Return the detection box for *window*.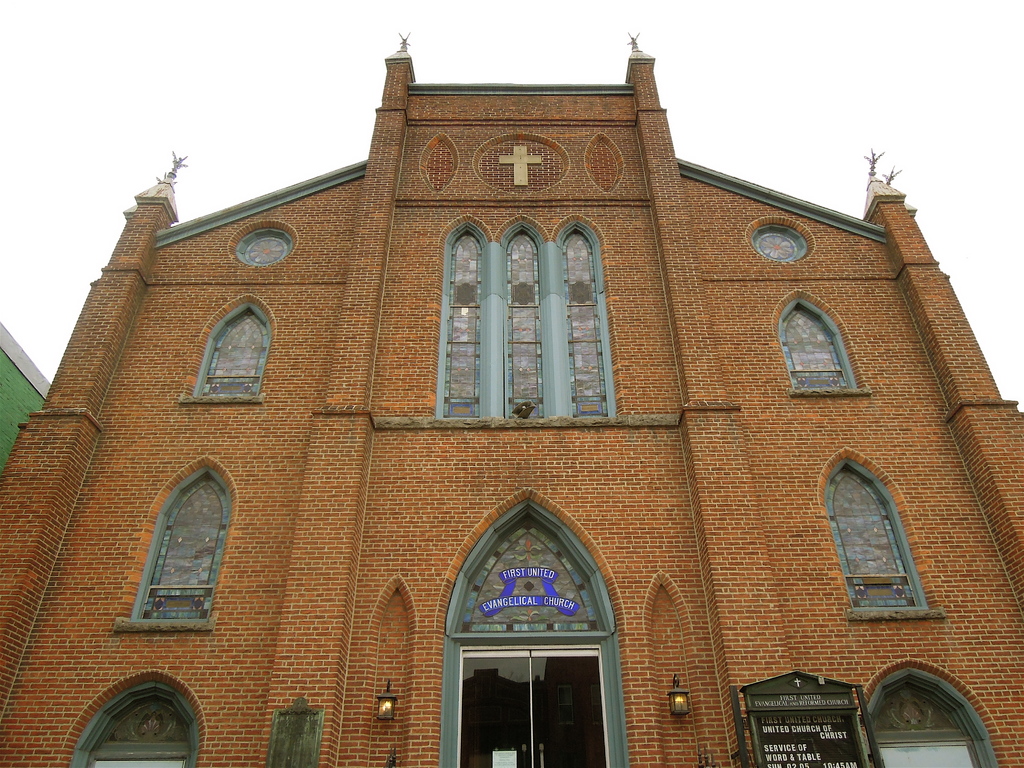
{"left": 440, "top": 221, "right": 611, "bottom": 421}.
